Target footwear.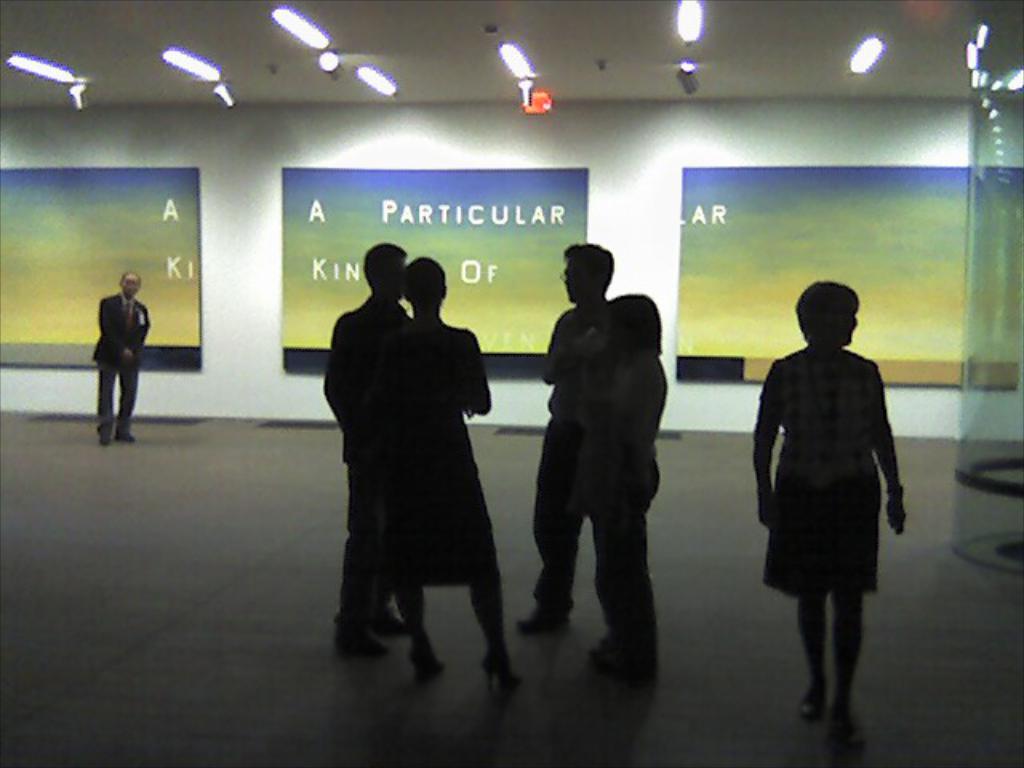
Target region: x1=832 y1=718 x2=853 y2=752.
